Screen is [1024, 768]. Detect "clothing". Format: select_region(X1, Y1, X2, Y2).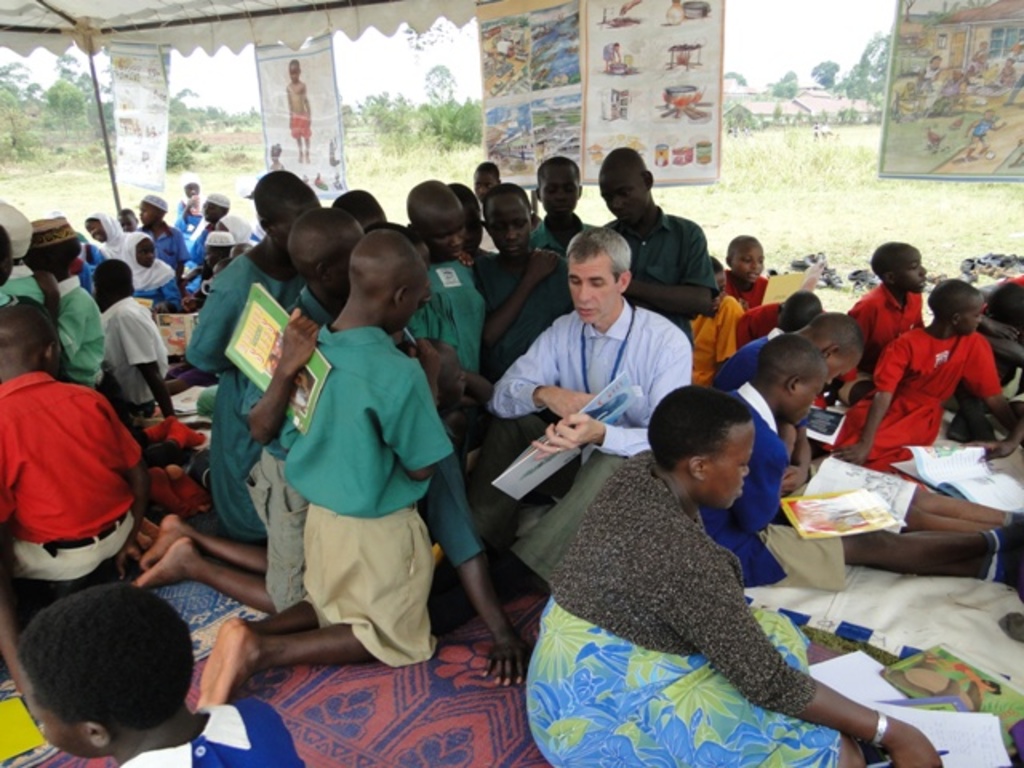
select_region(474, 243, 566, 362).
